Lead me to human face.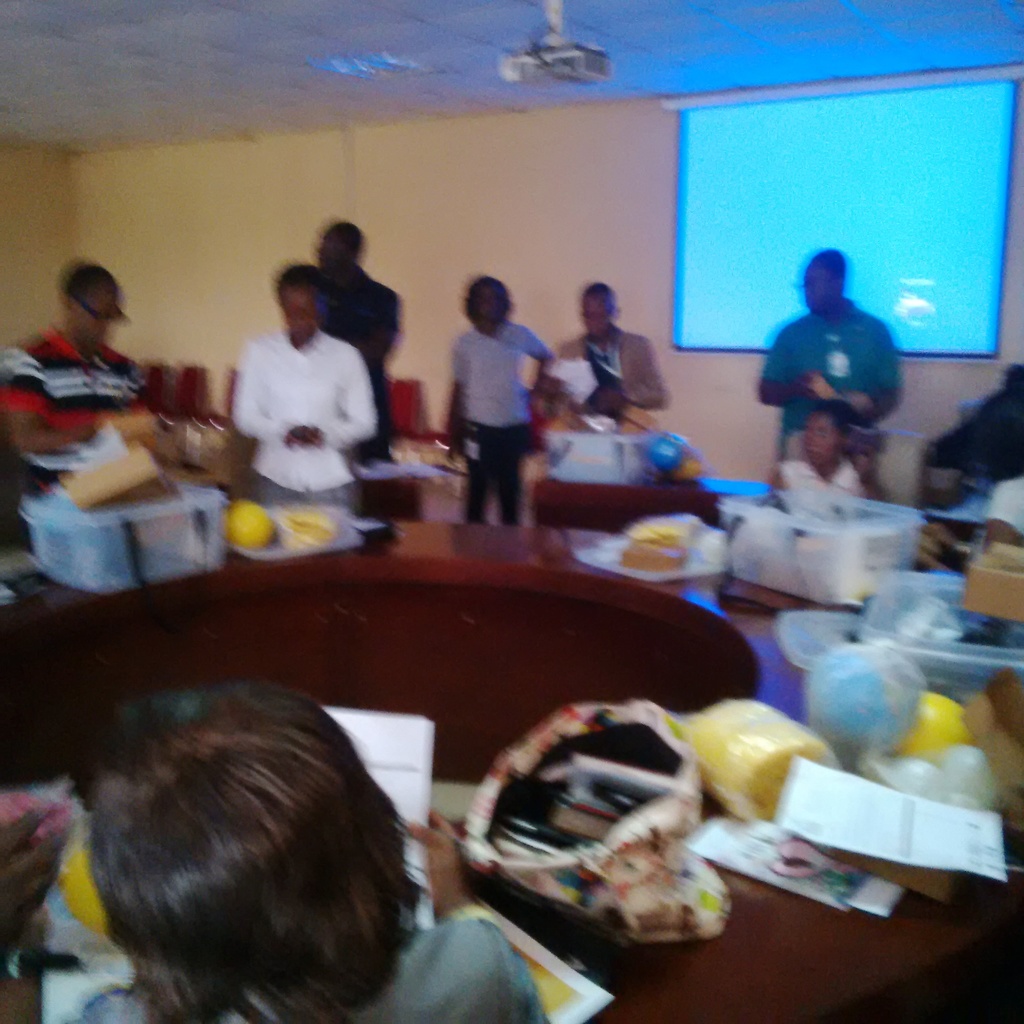
Lead to x1=810, y1=271, x2=835, y2=307.
